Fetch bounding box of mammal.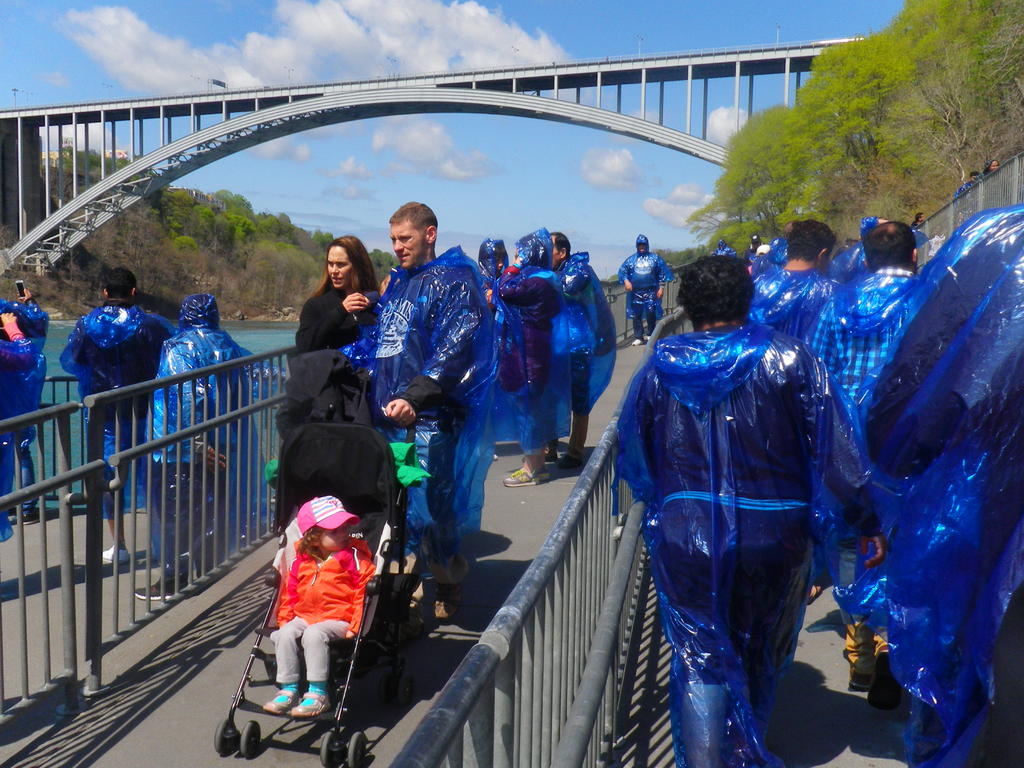
Bbox: region(0, 289, 49, 520).
